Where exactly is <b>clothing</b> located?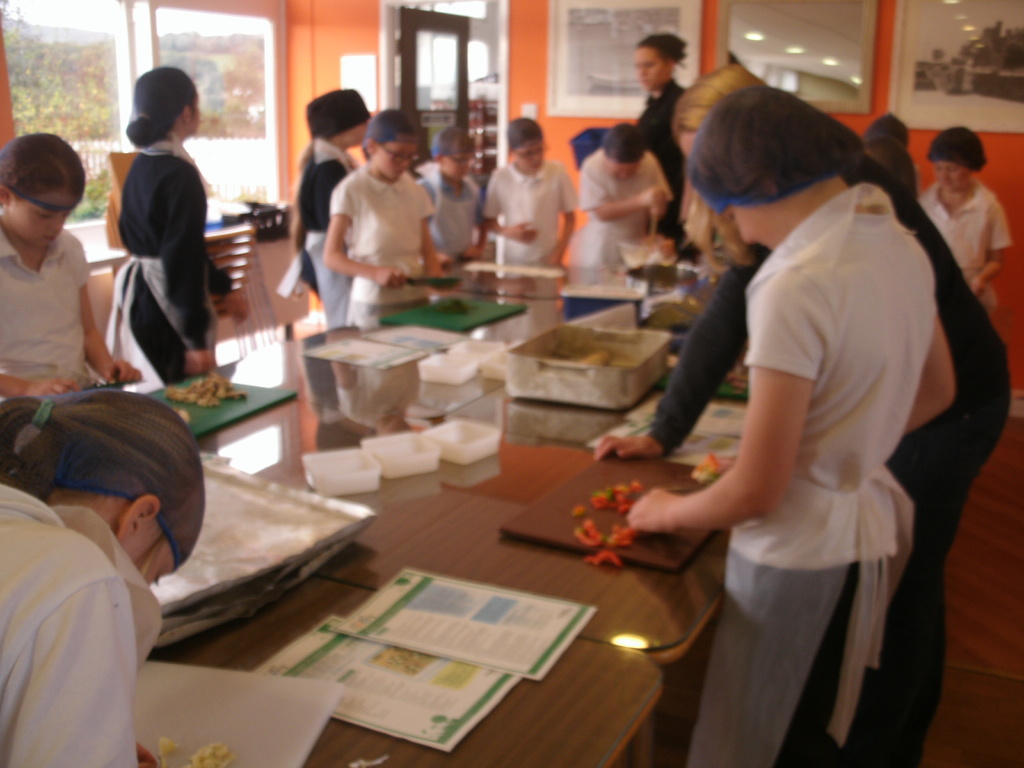
Its bounding box is detection(425, 163, 473, 262).
